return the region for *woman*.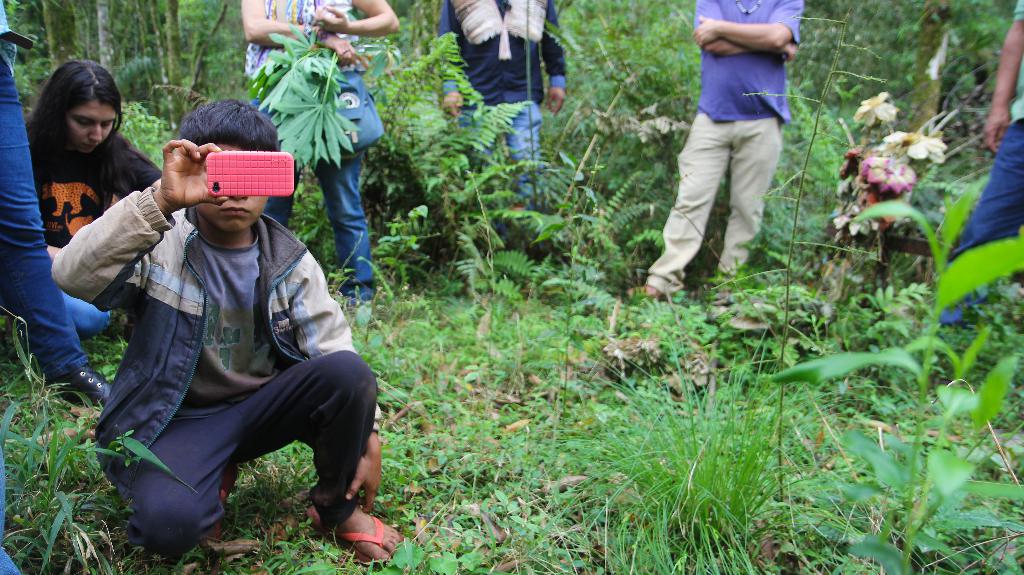
bbox=(14, 57, 143, 304).
